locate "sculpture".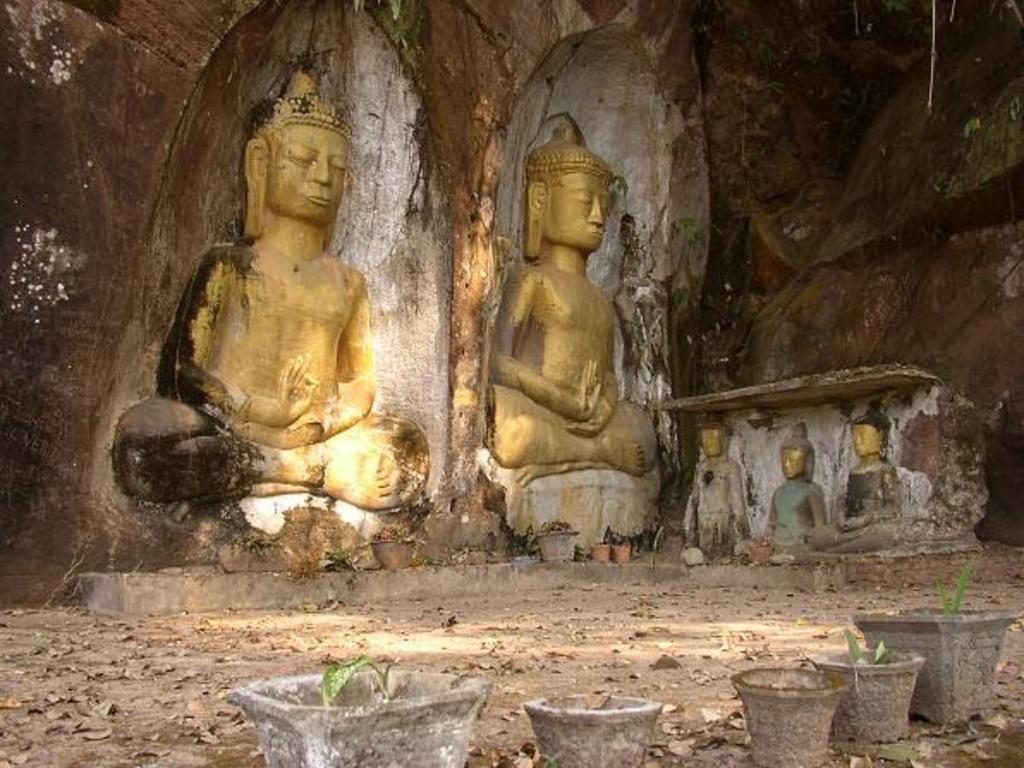
Bounding box: crop(747, 419, 826, 555).
